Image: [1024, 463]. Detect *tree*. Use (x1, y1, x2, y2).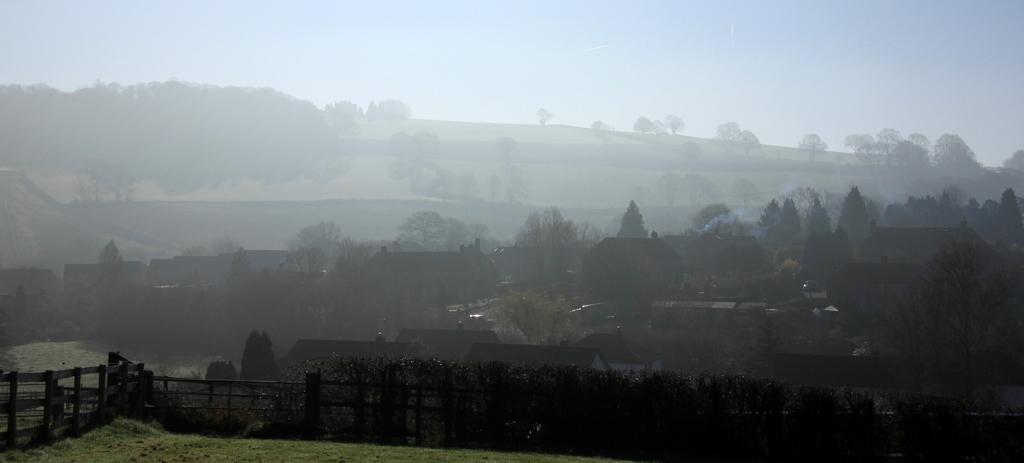
(712, 116, 745, 156).
